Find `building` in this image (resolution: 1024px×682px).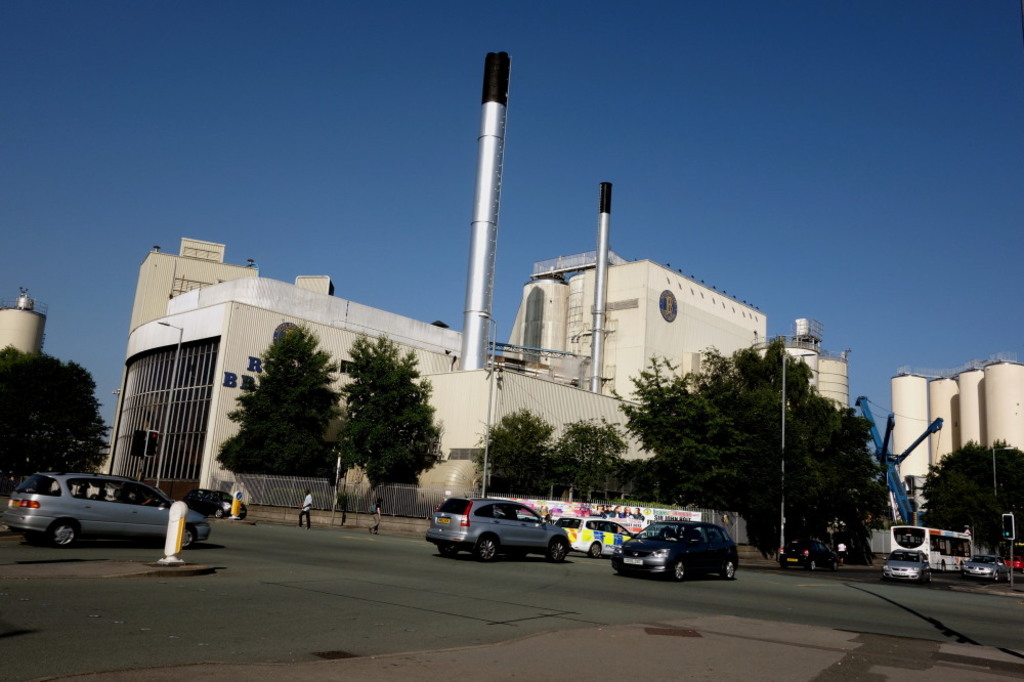
100, 237, 763, 519.
